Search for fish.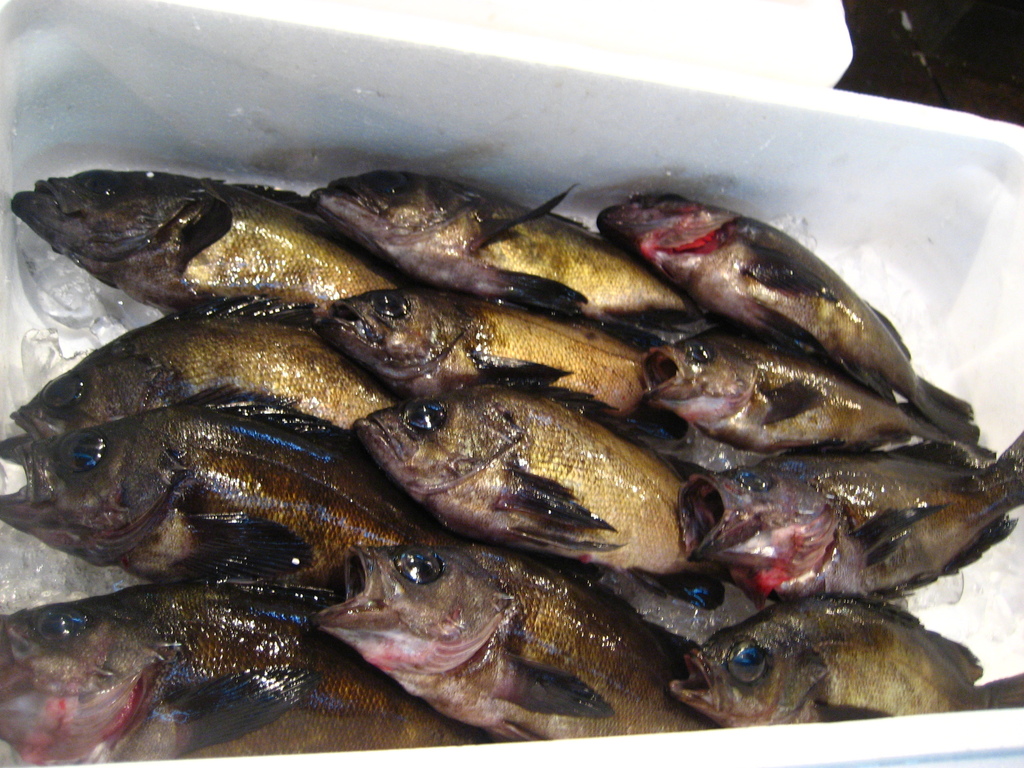
Found at region(675, 600, 1023, 728).
